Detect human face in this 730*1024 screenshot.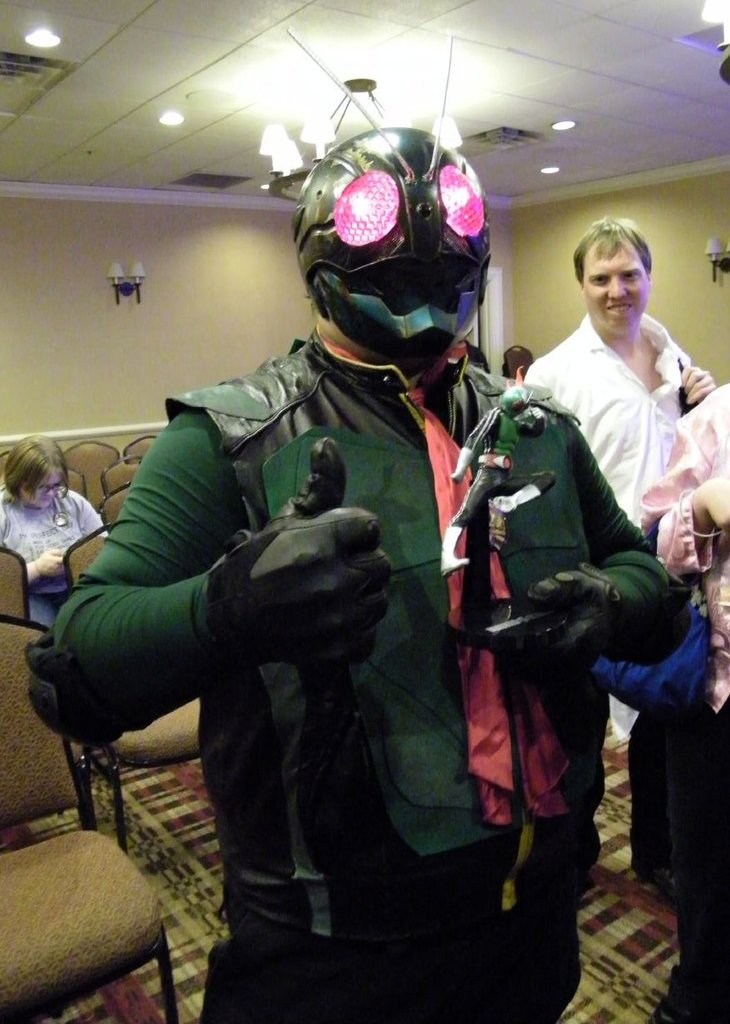
Detection: [left=19, top=469, right=62, bottom=507].
